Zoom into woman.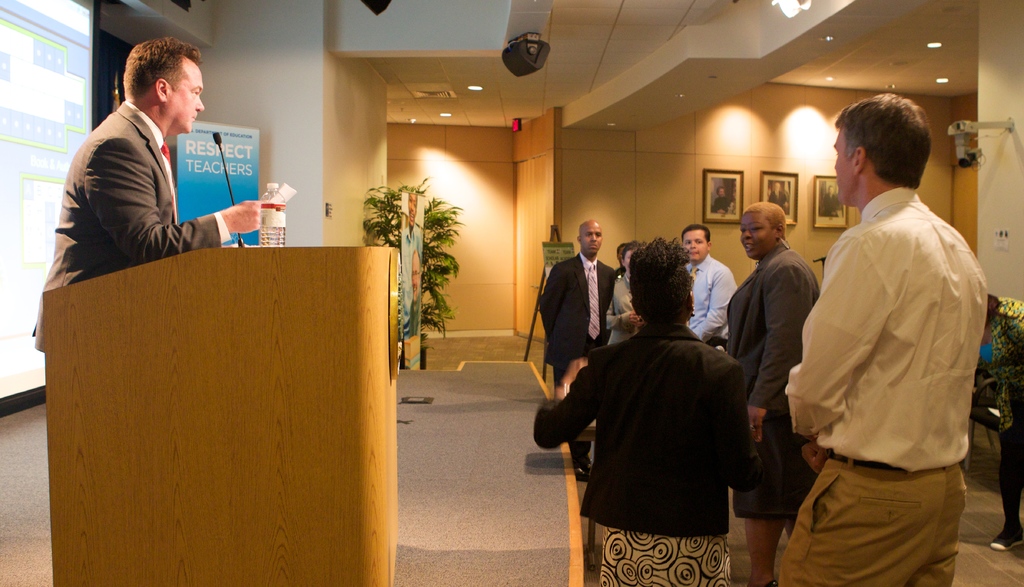
Zoom target: {"x1": 723, "y1": 200, "x2": 815, "y2": 585}.
